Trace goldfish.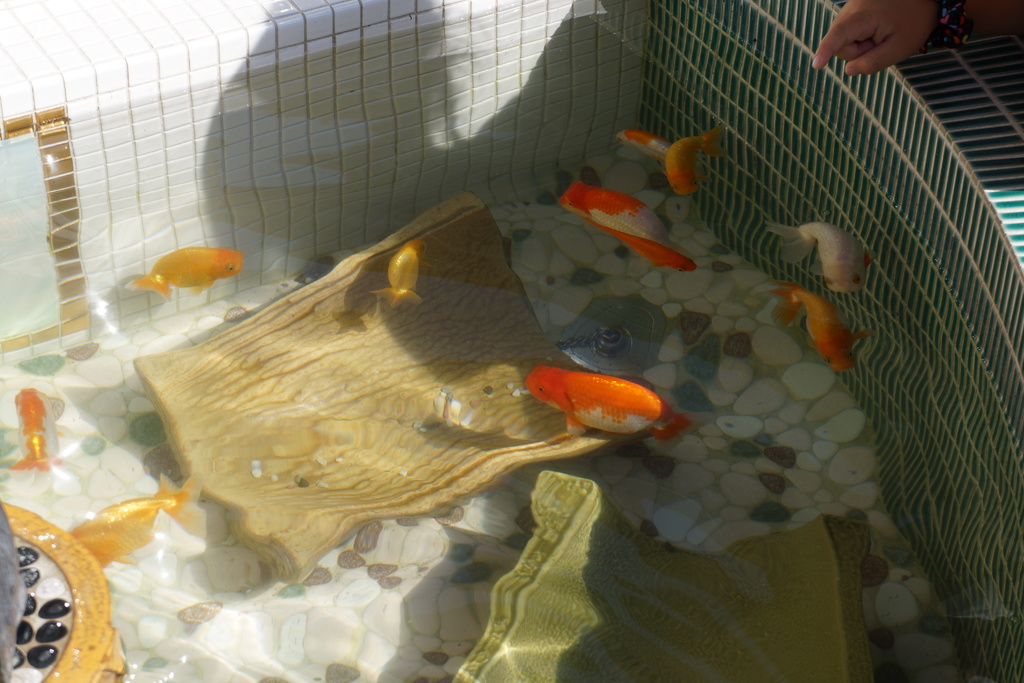
Traced to rect(372, 236, 426, 308).
